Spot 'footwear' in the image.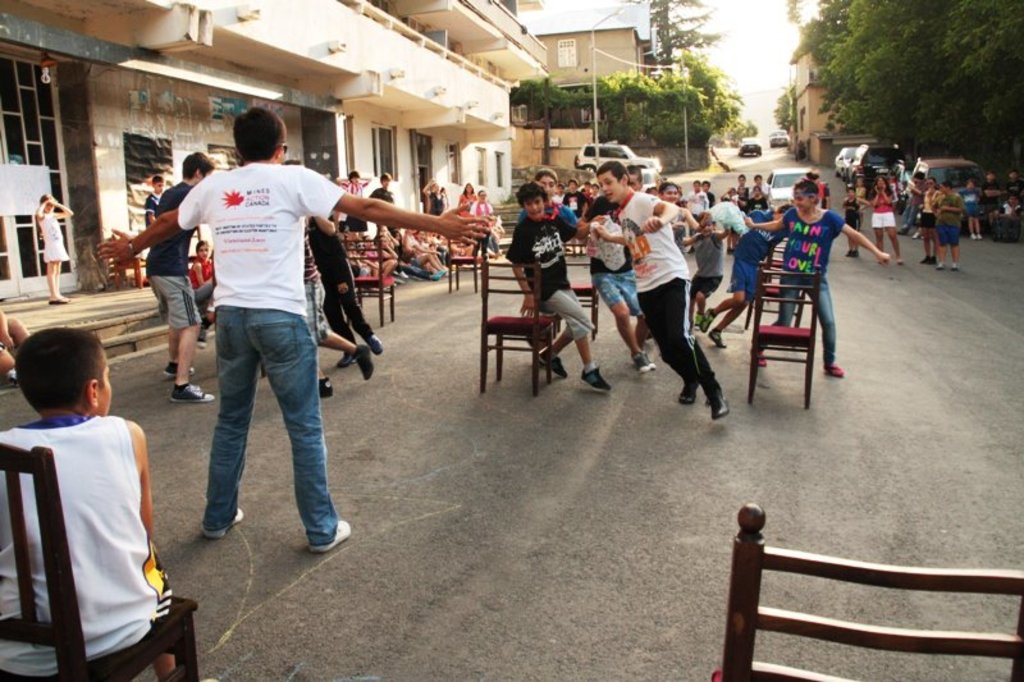
'footwear' found at {"x1": 700, "y1": 307, "x2": 716, "y2": 334}.
